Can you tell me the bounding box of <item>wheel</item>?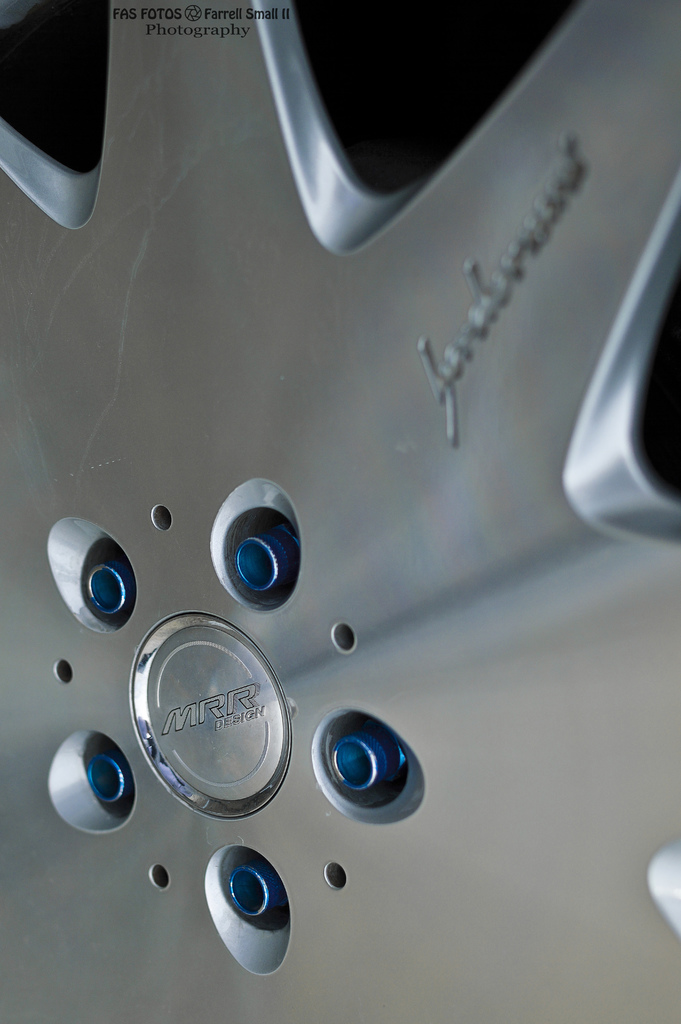
rect(0, 108, 668, 996).
